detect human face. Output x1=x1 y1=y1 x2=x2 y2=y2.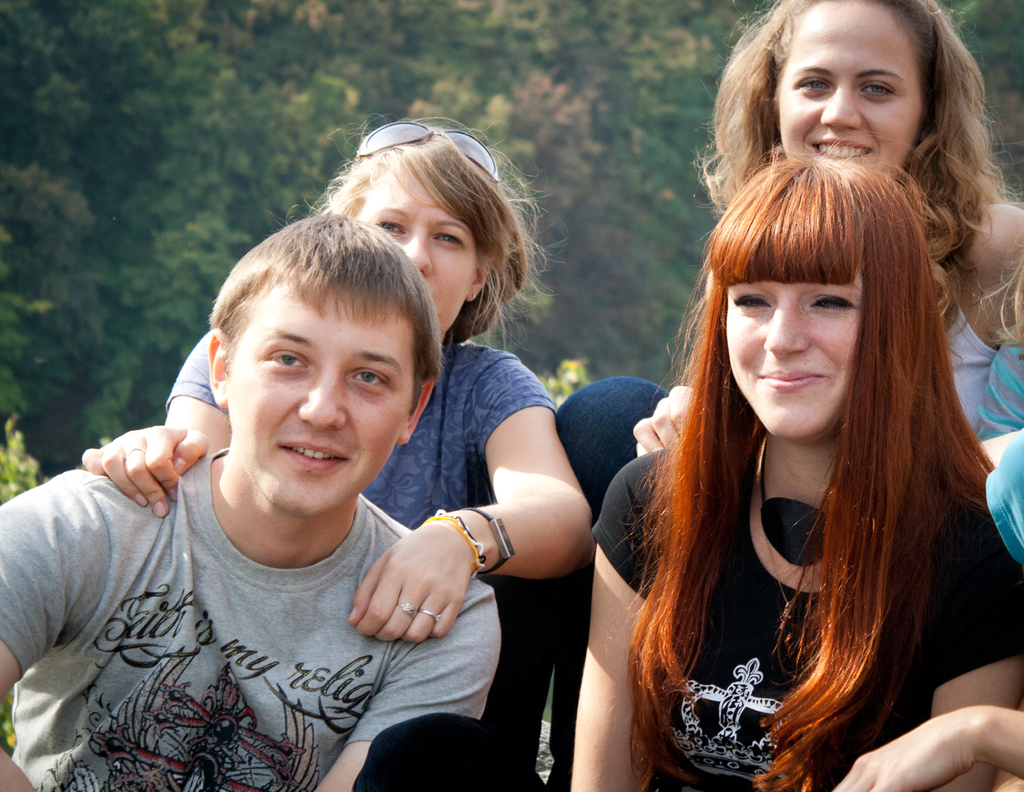
x1=355 y1=156 x2=477 y2=340.
